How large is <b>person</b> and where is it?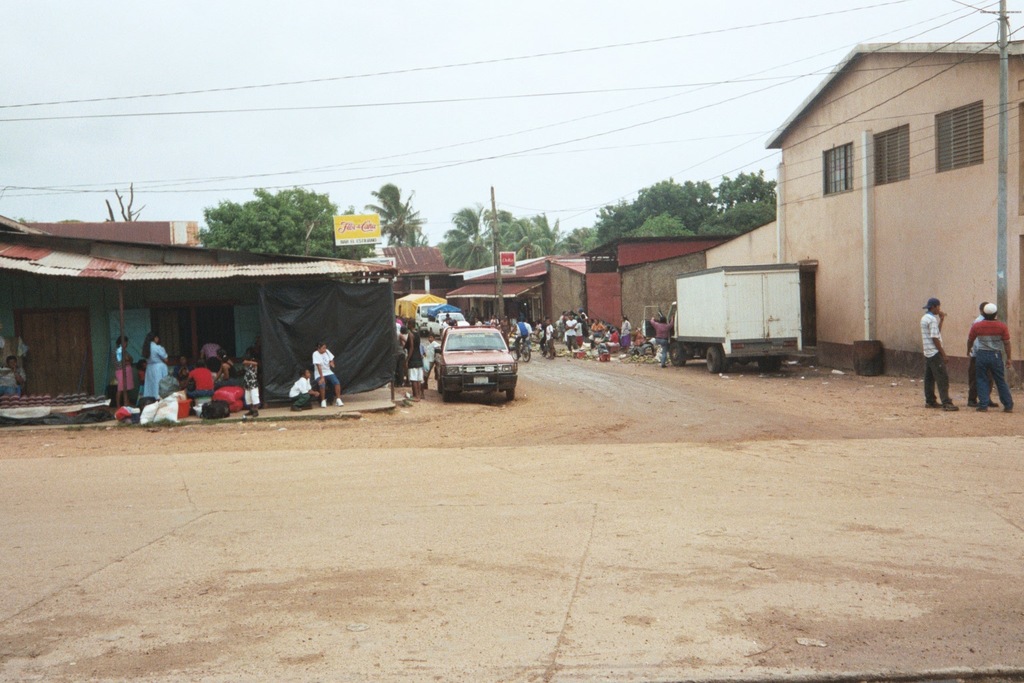
Bounding box: (971,302,999,408).
